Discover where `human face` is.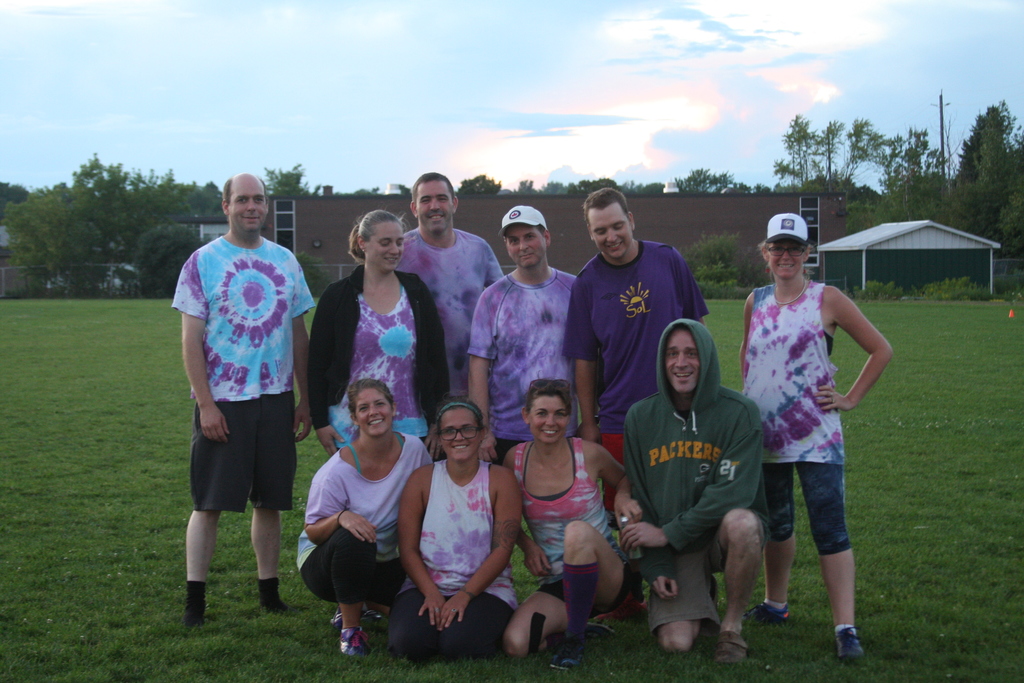
Discovered at bbox=(663, 323, 705, 402).
